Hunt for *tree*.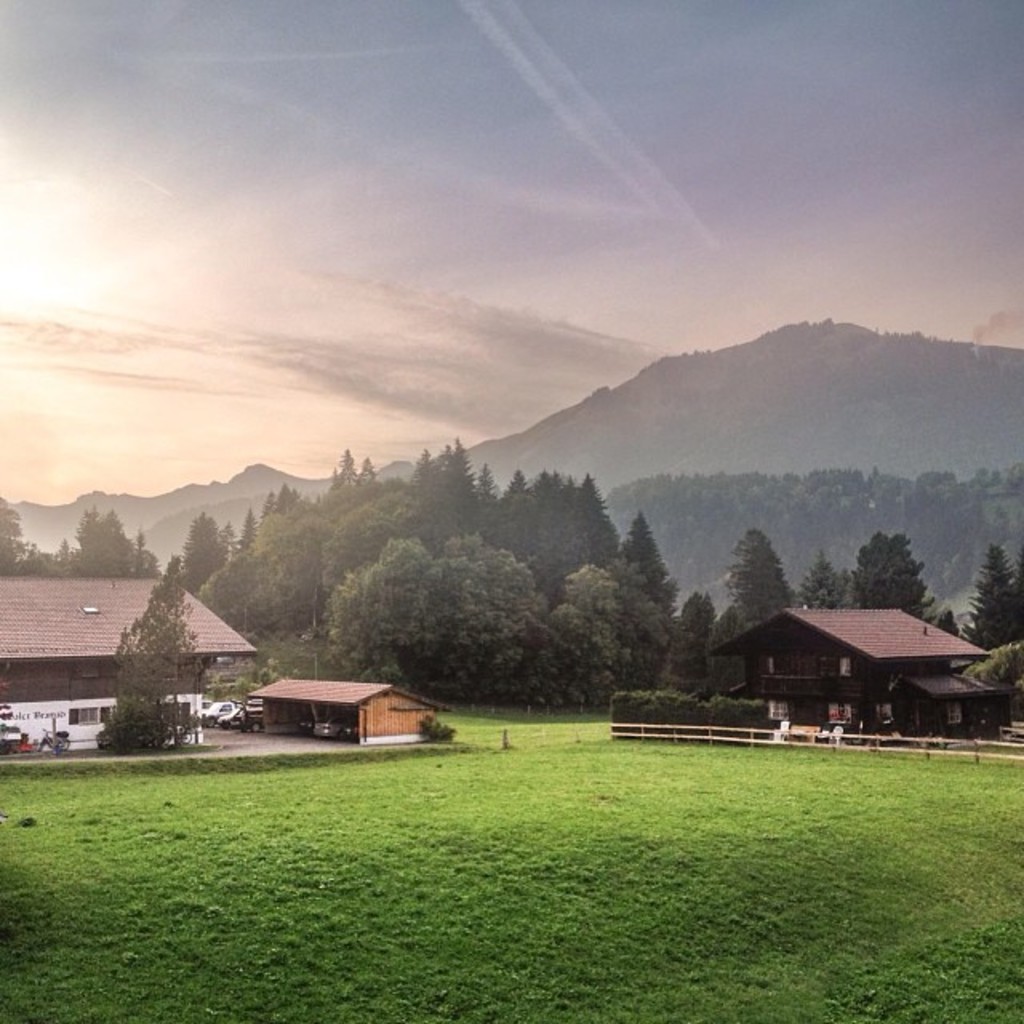
Hunted down at crop(174, 512, 232, 608).
